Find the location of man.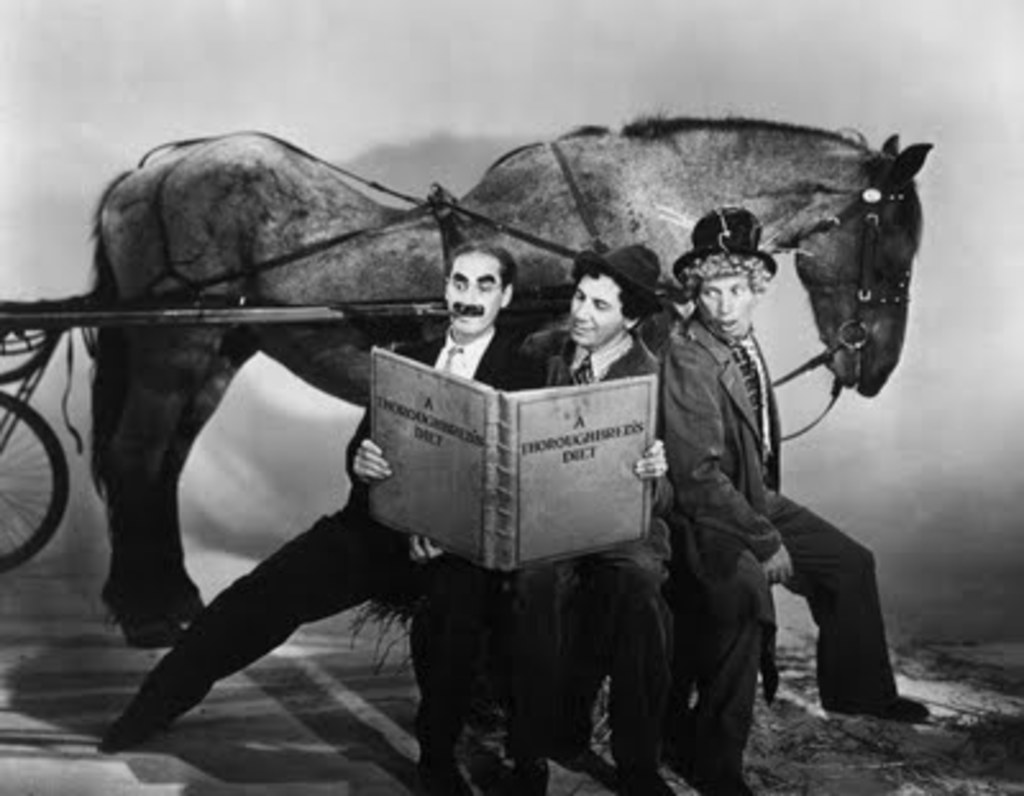
Location: 105 235 548 793.
